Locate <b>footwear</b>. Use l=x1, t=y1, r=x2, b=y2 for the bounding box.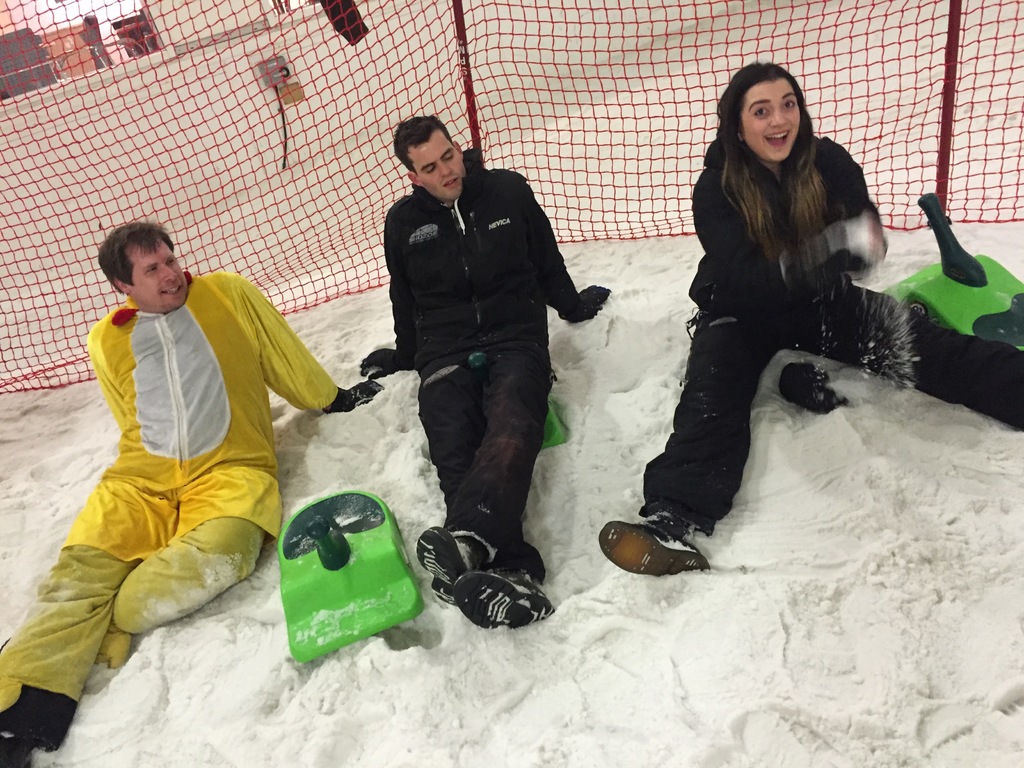
l=0, t=683, r=77, b=767.
